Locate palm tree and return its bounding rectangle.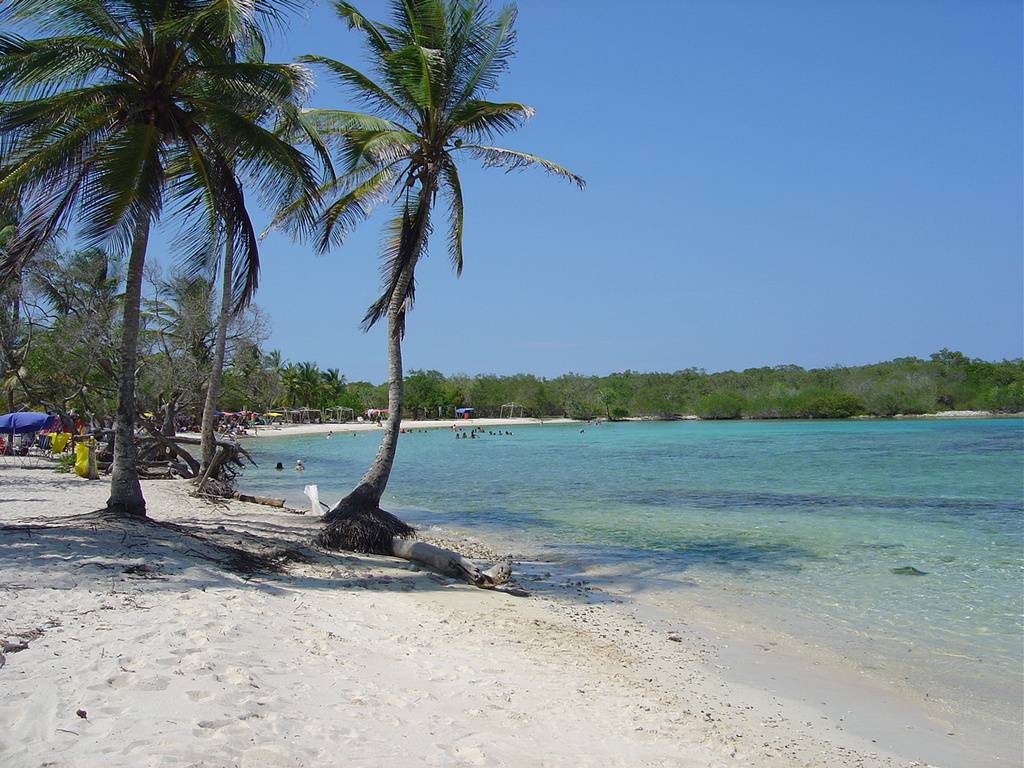
[3,254,111,526].
